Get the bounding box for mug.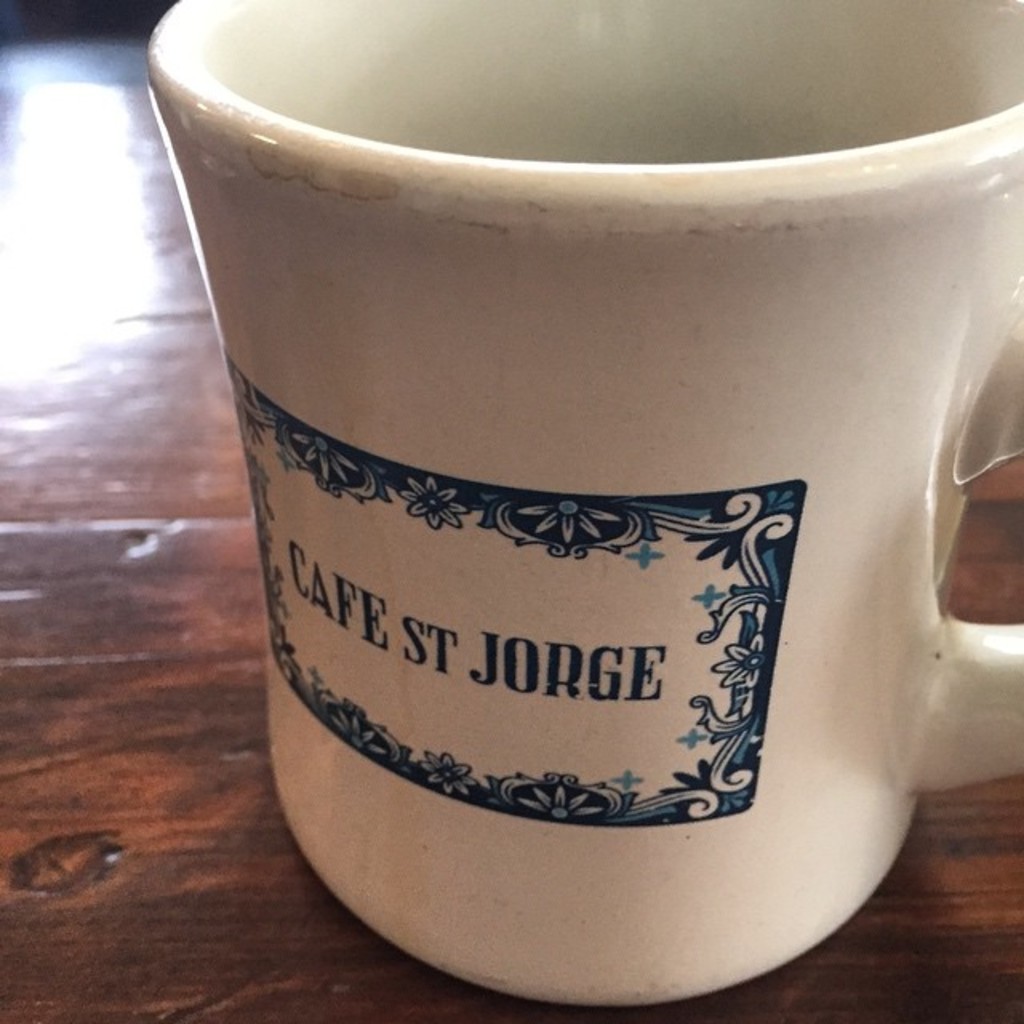
bbox=[144, 0, 1022, 1002].
